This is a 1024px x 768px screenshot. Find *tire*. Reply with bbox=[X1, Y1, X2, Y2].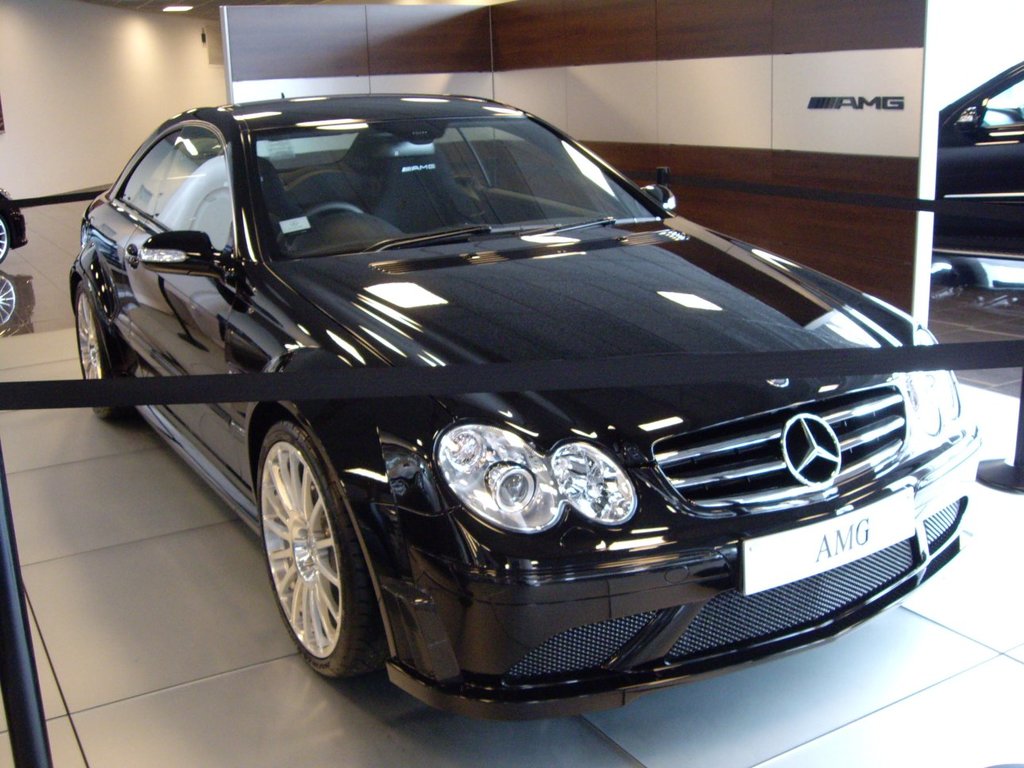
bbox=[73, 282, 124, 423].
